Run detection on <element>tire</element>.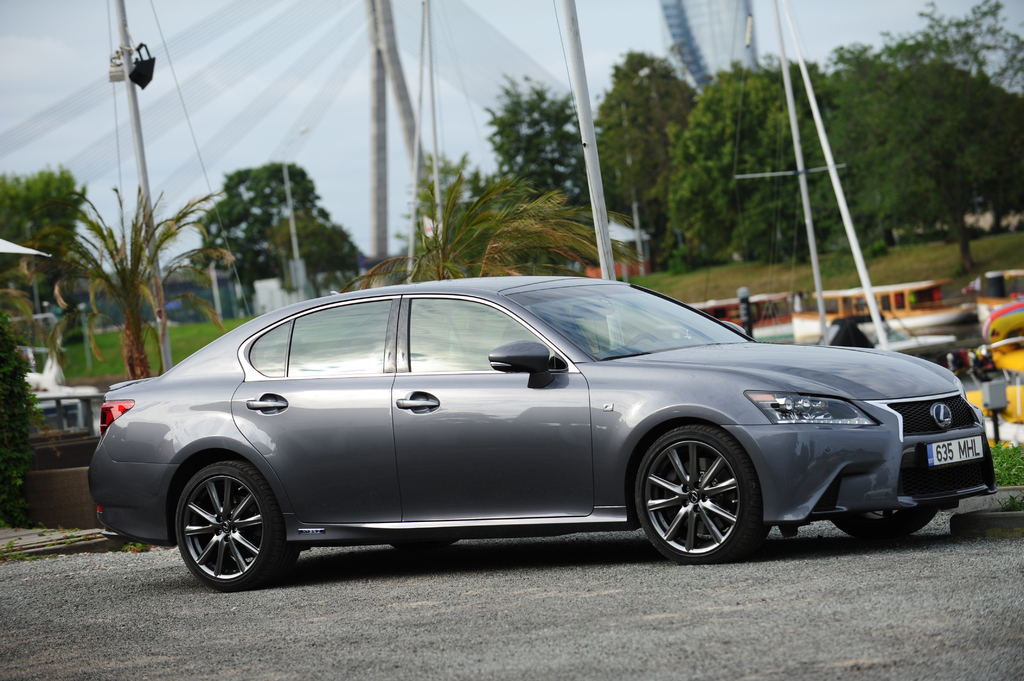
Result: 386 538 457 552.
